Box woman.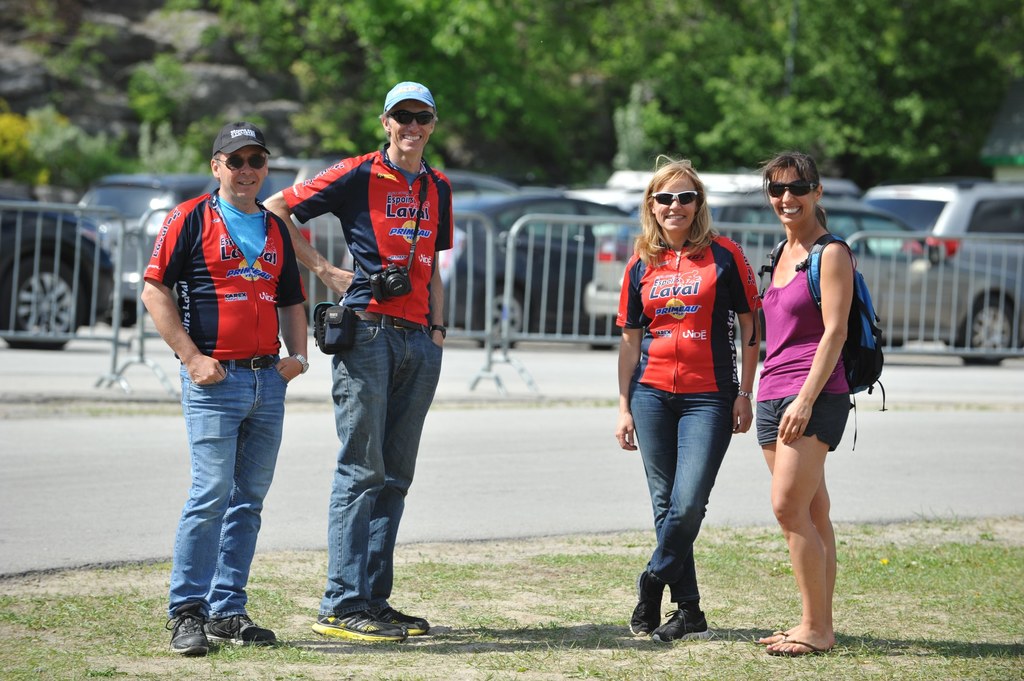
{"x1": 612, "y1": 154, "x2": 766, "y2": 639}.
